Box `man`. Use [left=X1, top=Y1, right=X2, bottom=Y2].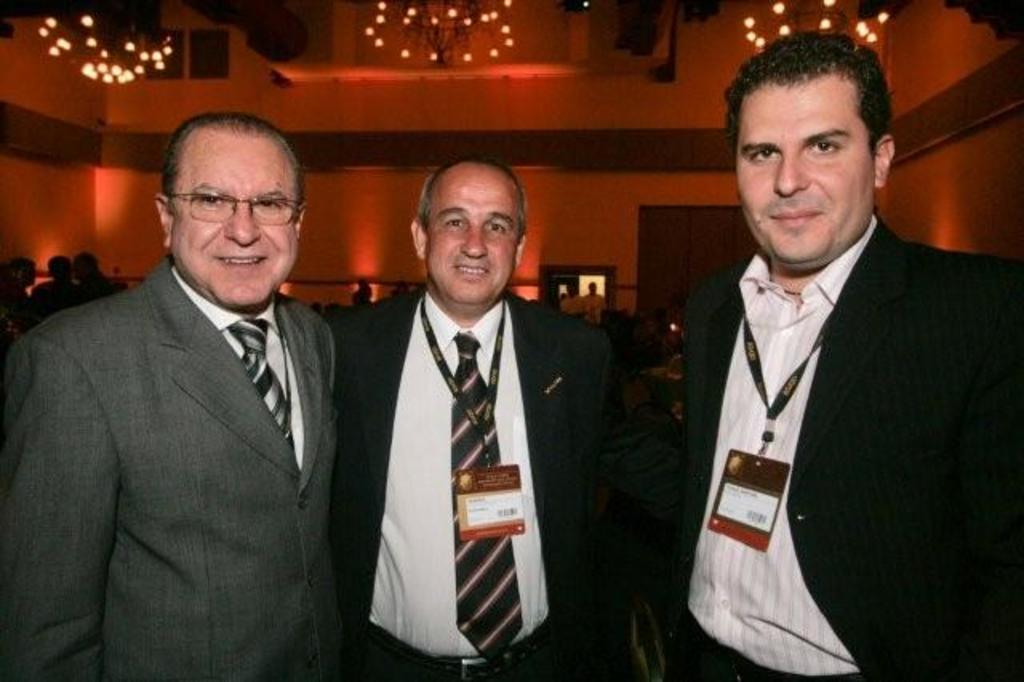
[left=0, top=109, right=339, bottom=680].
